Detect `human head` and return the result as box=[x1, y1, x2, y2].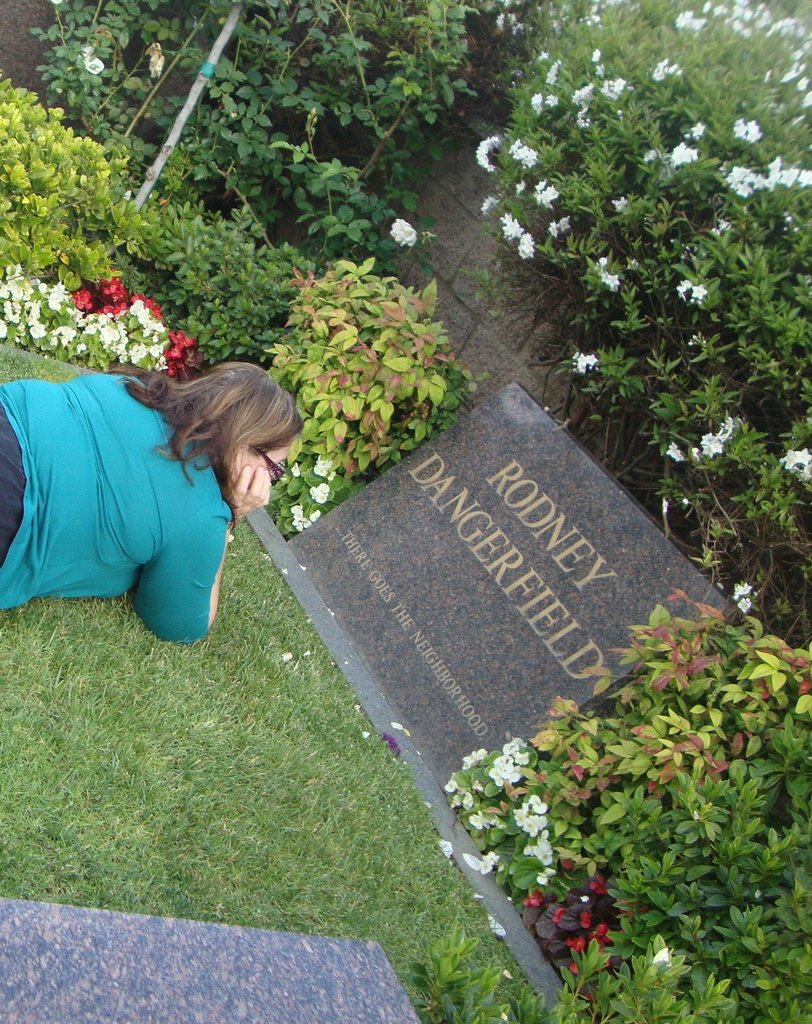
box=[139, 364, 302, 511].
